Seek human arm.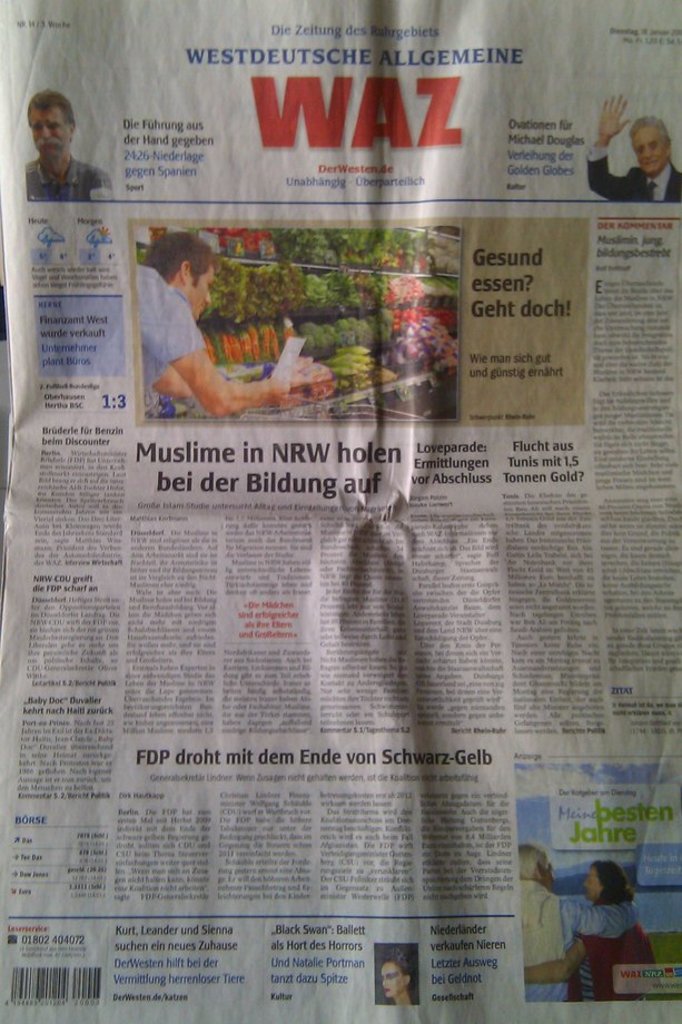
<box>583,91,639,201</box>.
